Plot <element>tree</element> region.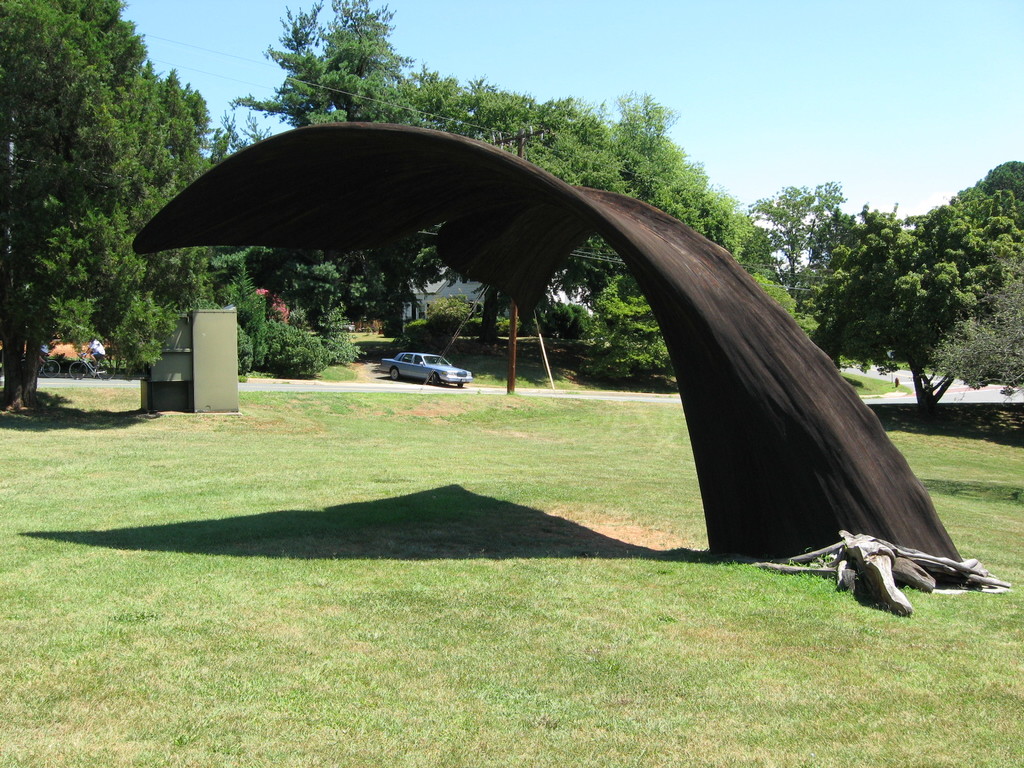
Plotted at box=[535, 127, 626, 189].
